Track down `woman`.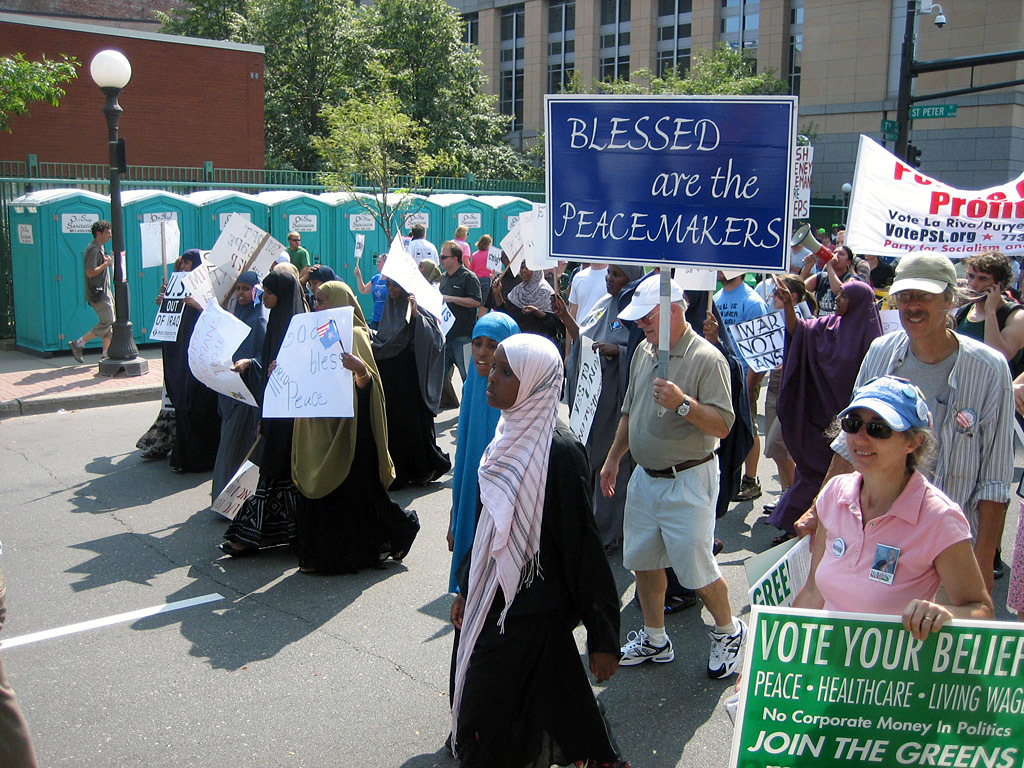
Tracked to x1=446, y1=331, x2=635, y2=767.
